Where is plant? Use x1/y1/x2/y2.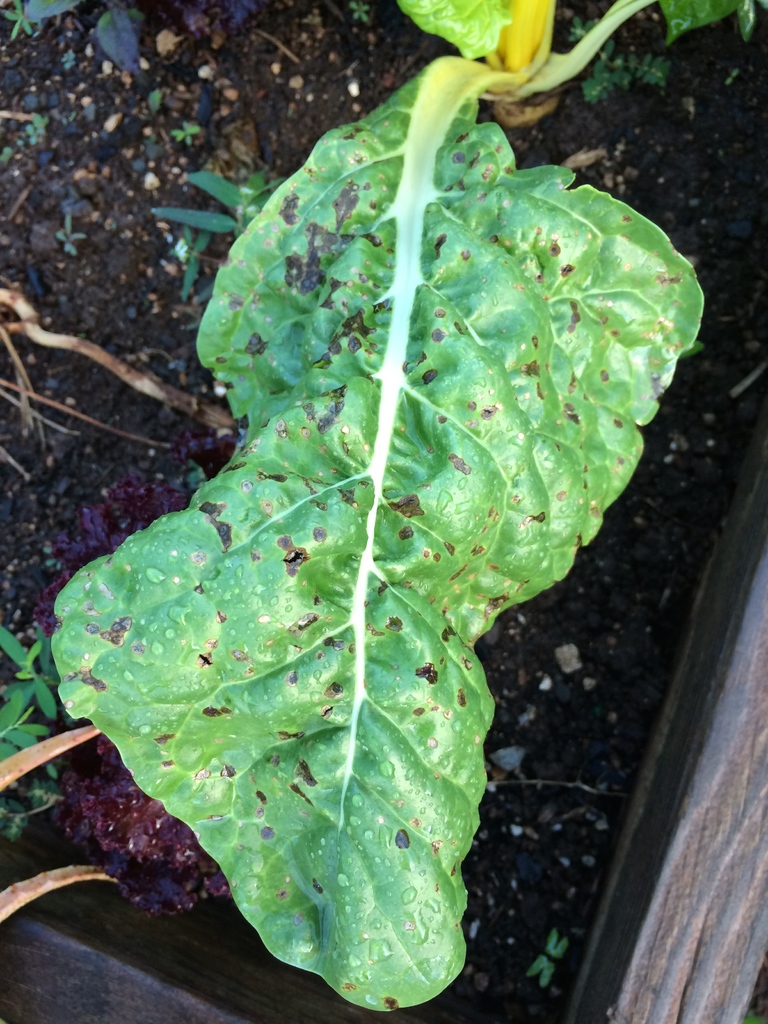
147/169/296/304.
